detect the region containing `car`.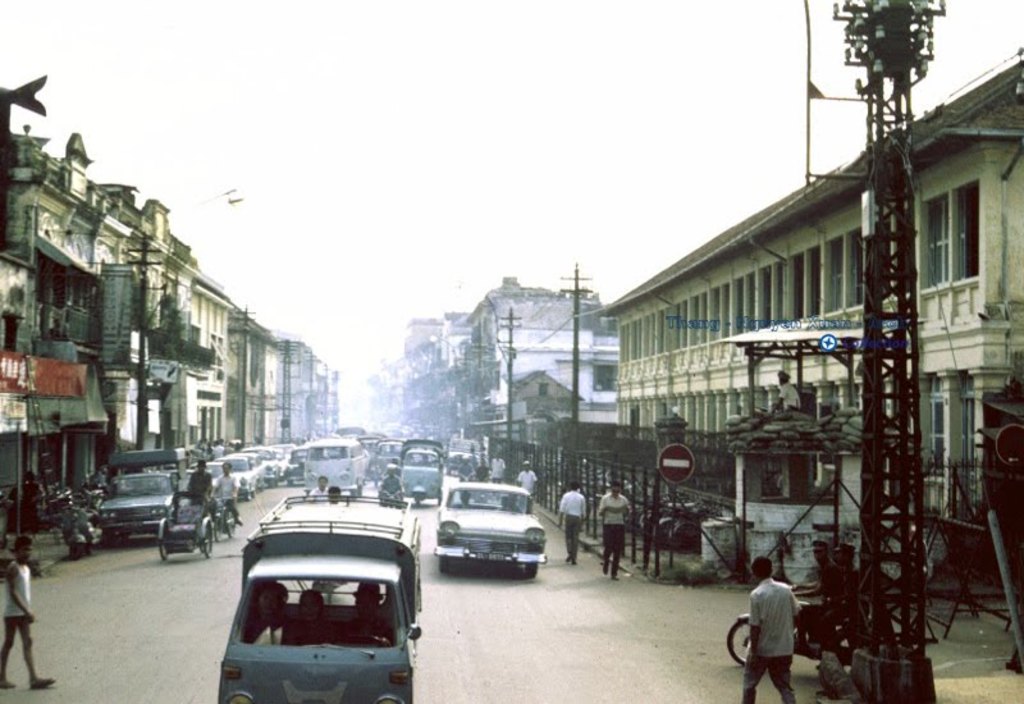
[left=434, top=483, right=557, bottom=577].
